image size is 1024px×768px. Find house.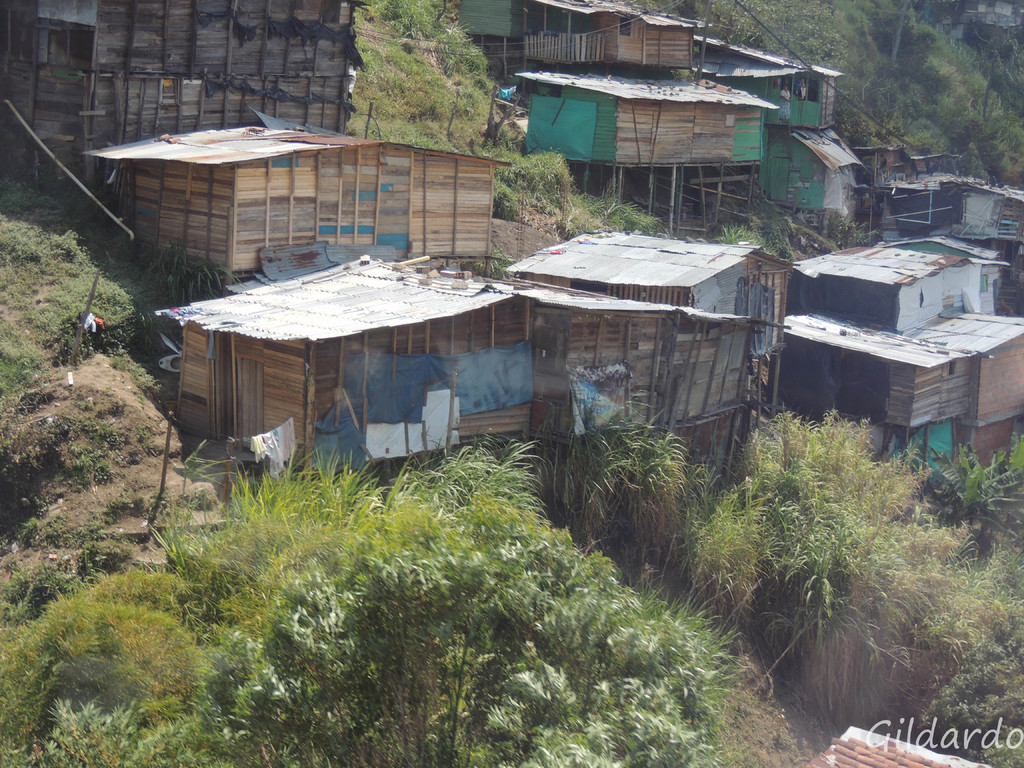
box=[150, 259, 785, 486].
